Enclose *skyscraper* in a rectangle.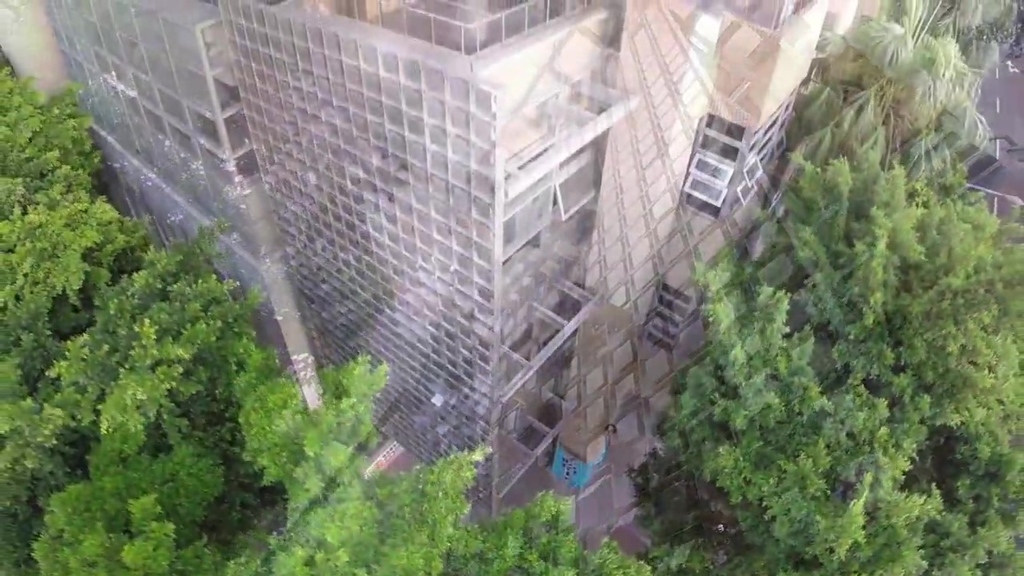
<bbox>215, 0, 625, 522</bbox>.
